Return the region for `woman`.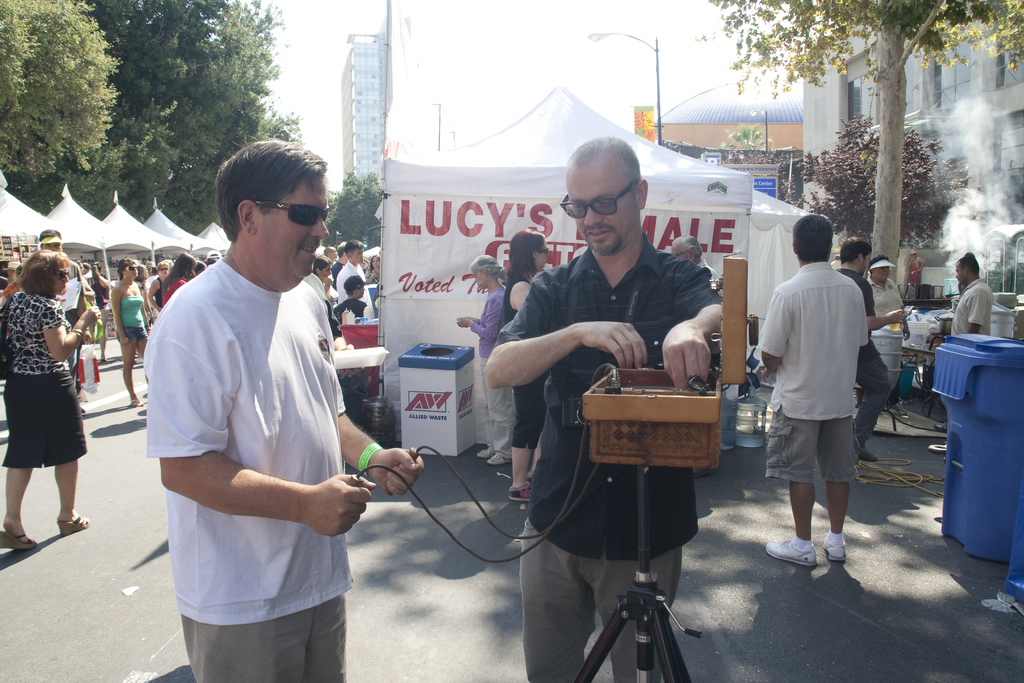
367/238/387/290.
